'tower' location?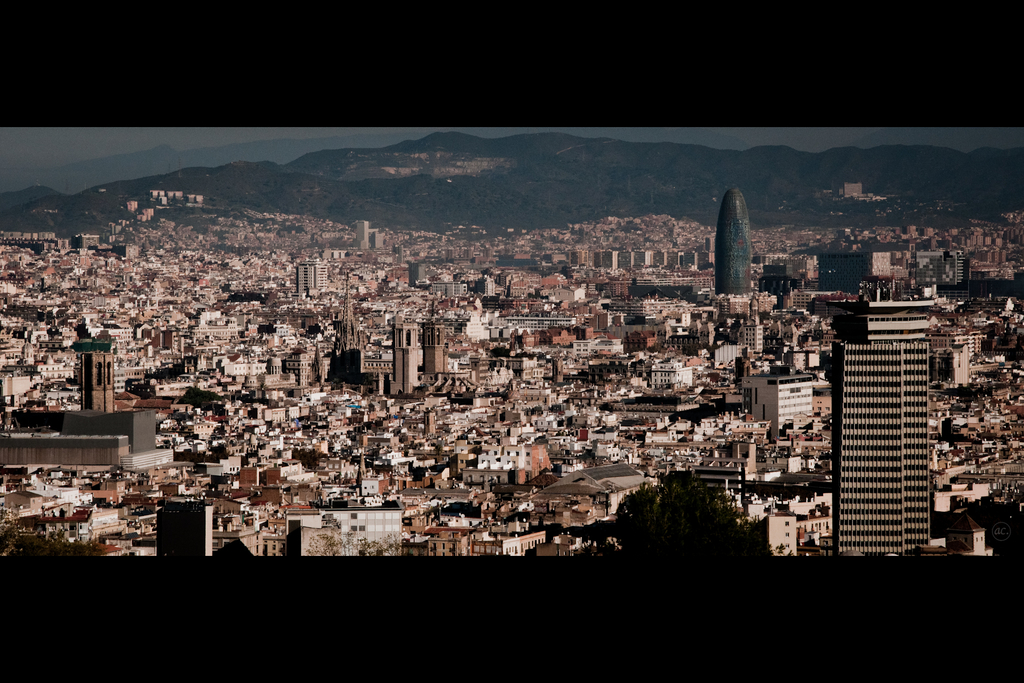
pyautogui.locateOnScreen(830, 338, 929, 555)
